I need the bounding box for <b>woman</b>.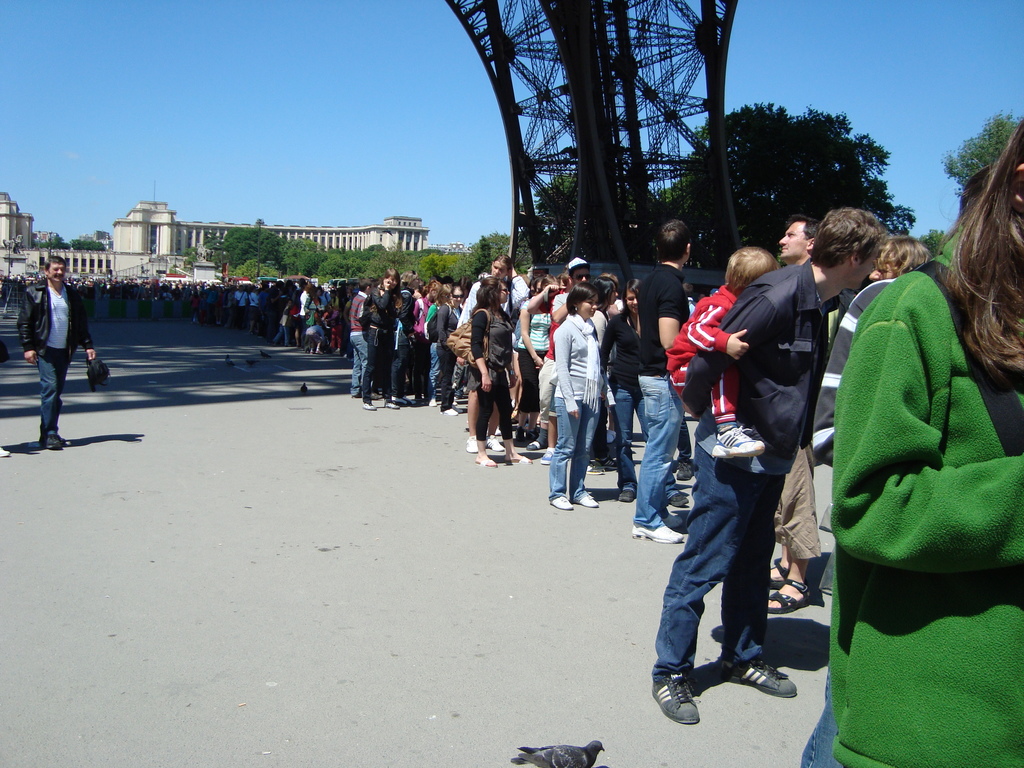
Here it is: locate(509, 268, 557, 452).
